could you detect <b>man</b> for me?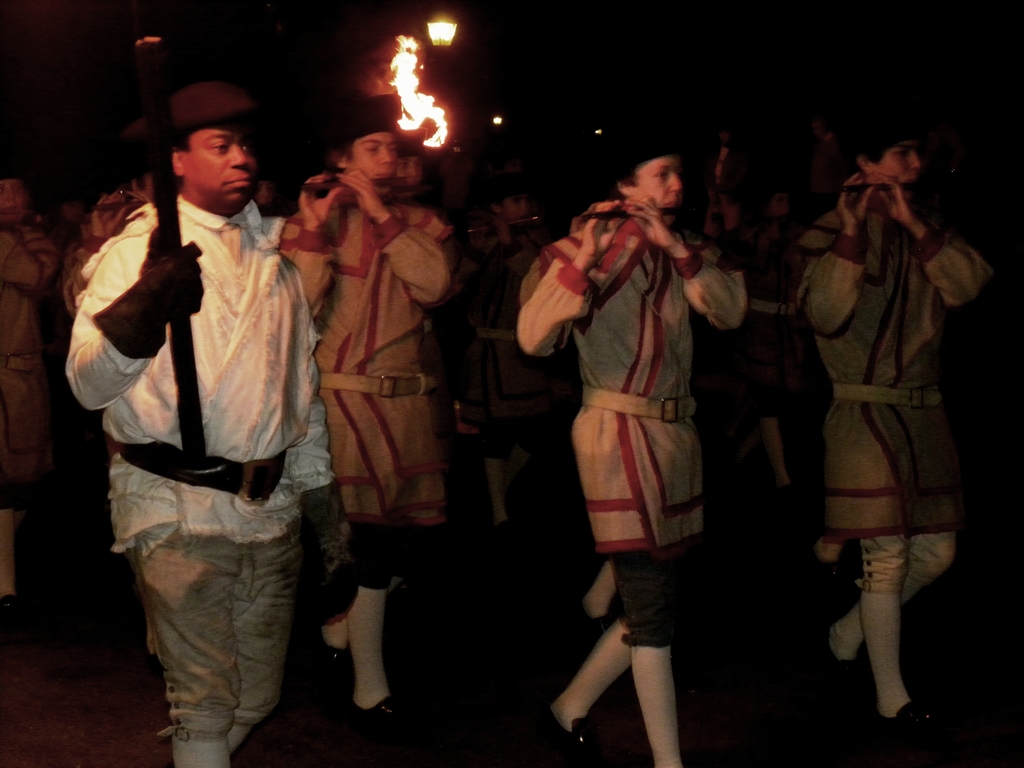
Detection result: <bbox>794, 122, 998, 741</bbox>.
